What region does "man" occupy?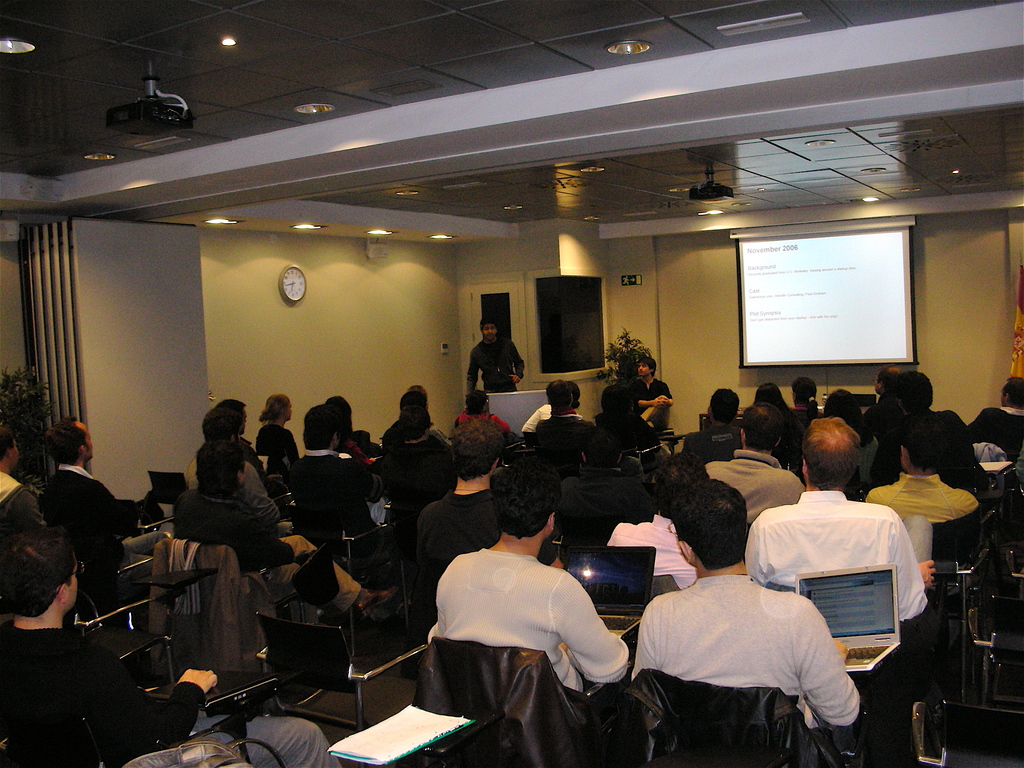
[743,416,938,639].
